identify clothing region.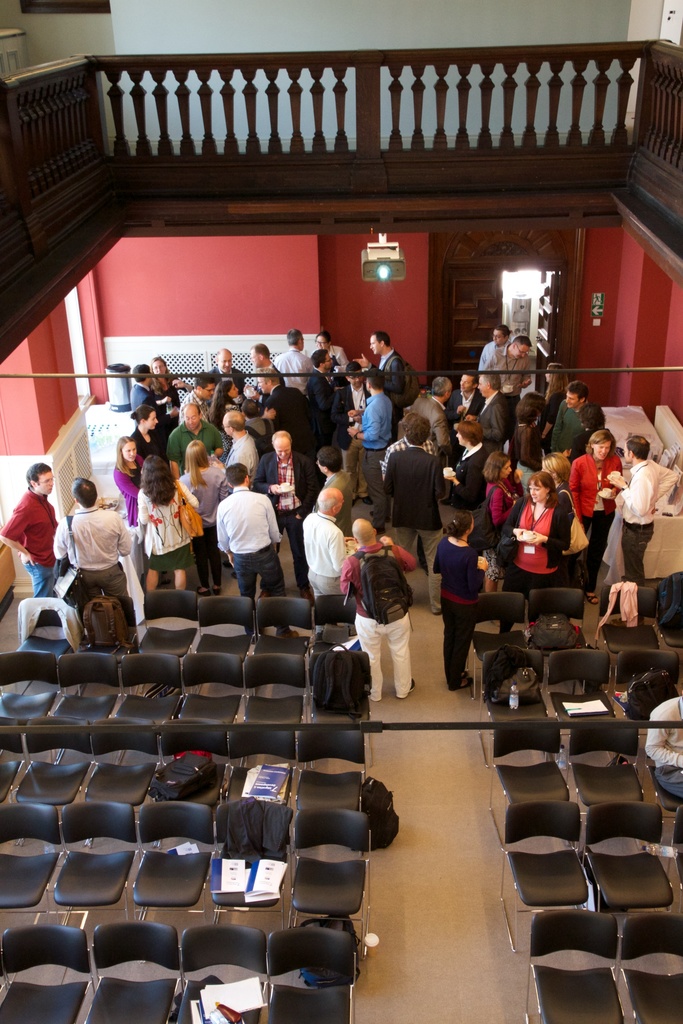
Region: {"x1": 620, "y1": 522, "x2": 655, "y2": 584}.
